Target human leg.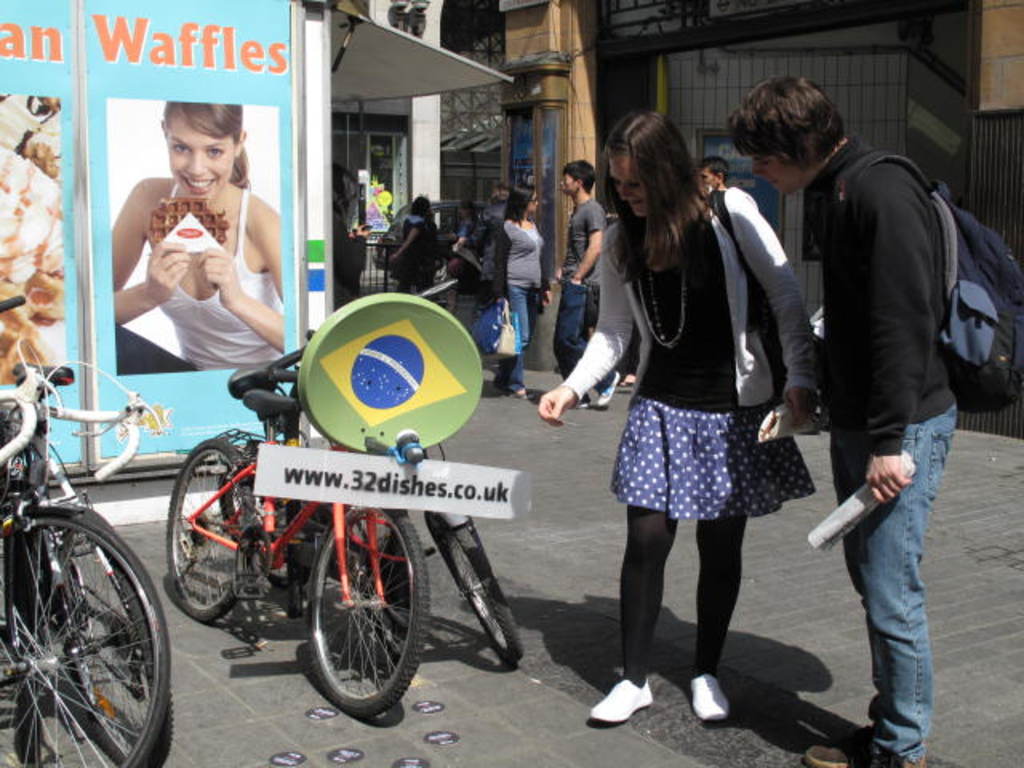
Target region: 490 278 534 389.
